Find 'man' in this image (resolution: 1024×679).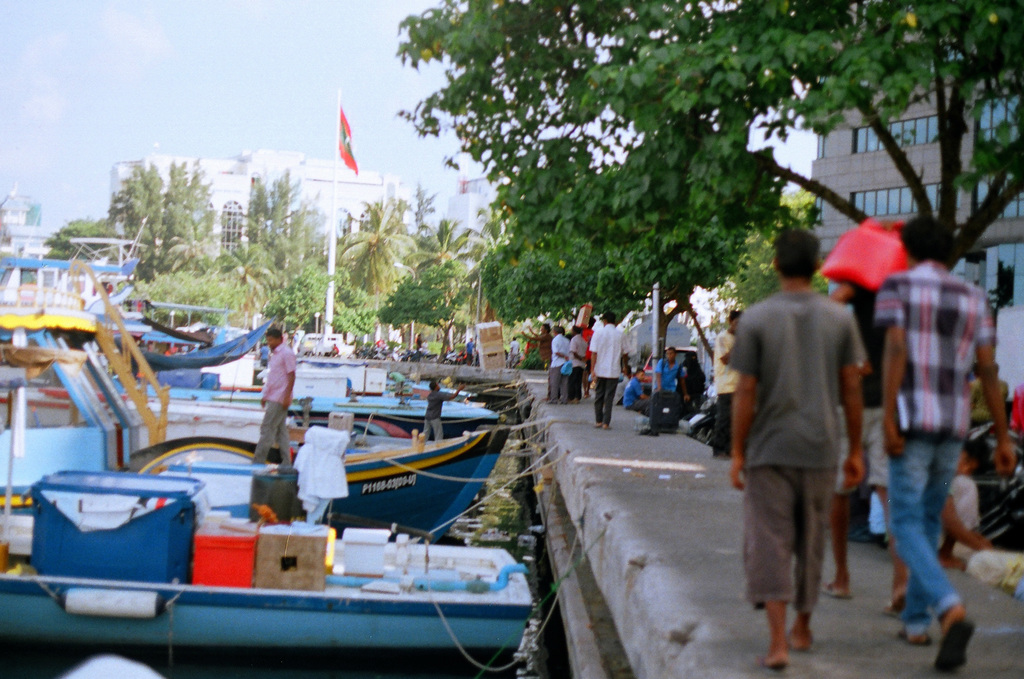
621/366/653/414.
